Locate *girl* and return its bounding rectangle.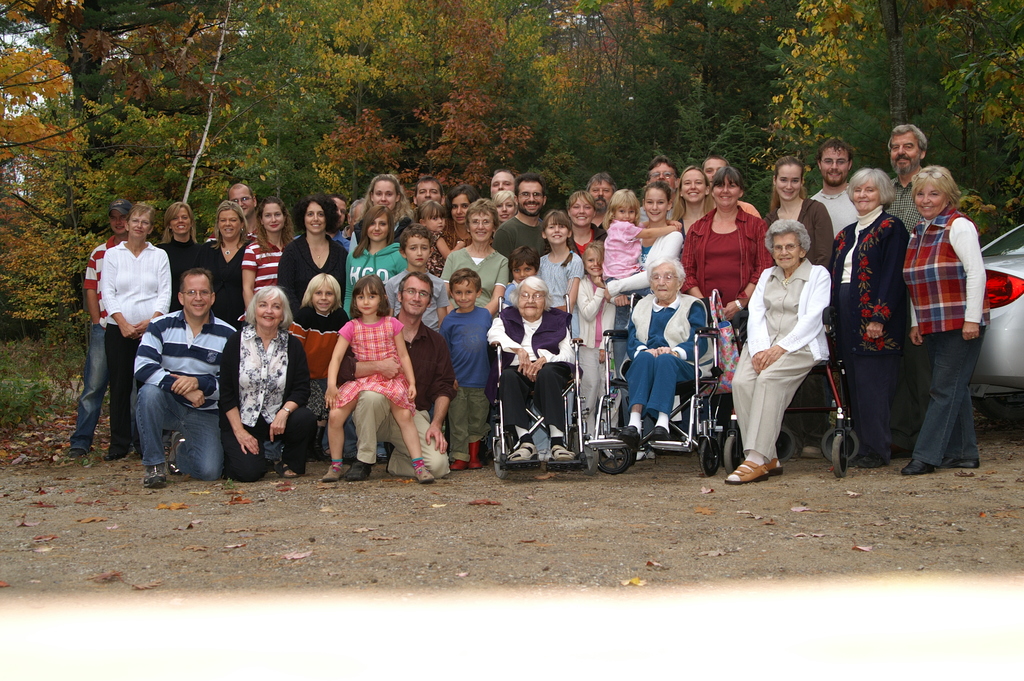
bbox=[324, 279, 436, 484].
